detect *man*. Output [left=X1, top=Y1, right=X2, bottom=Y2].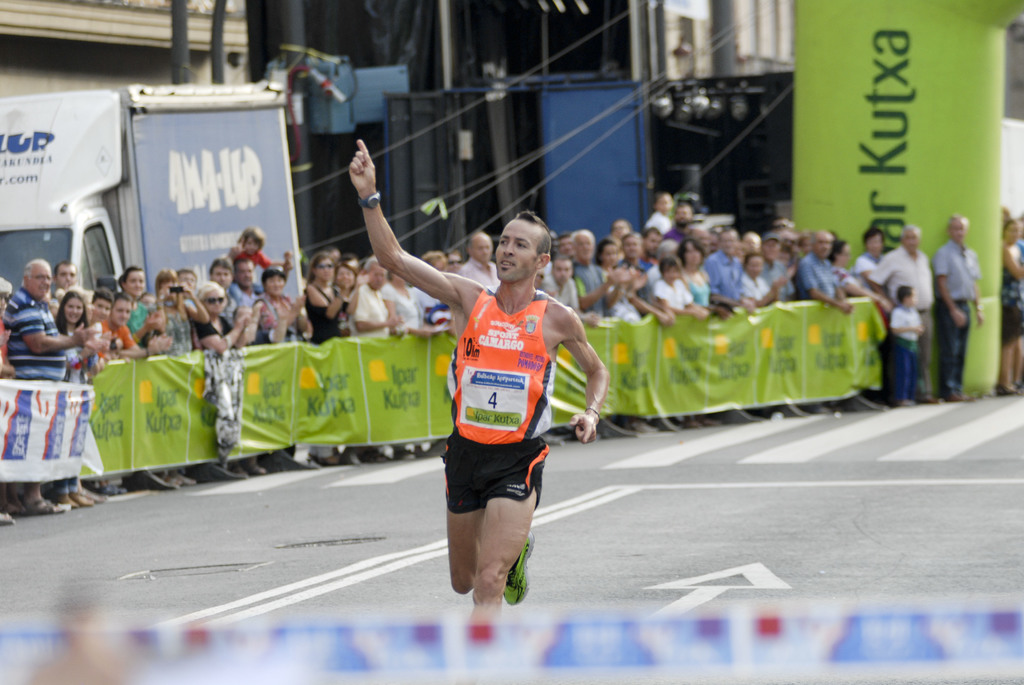
[left=701, top=226, right=760, bottom=310].
